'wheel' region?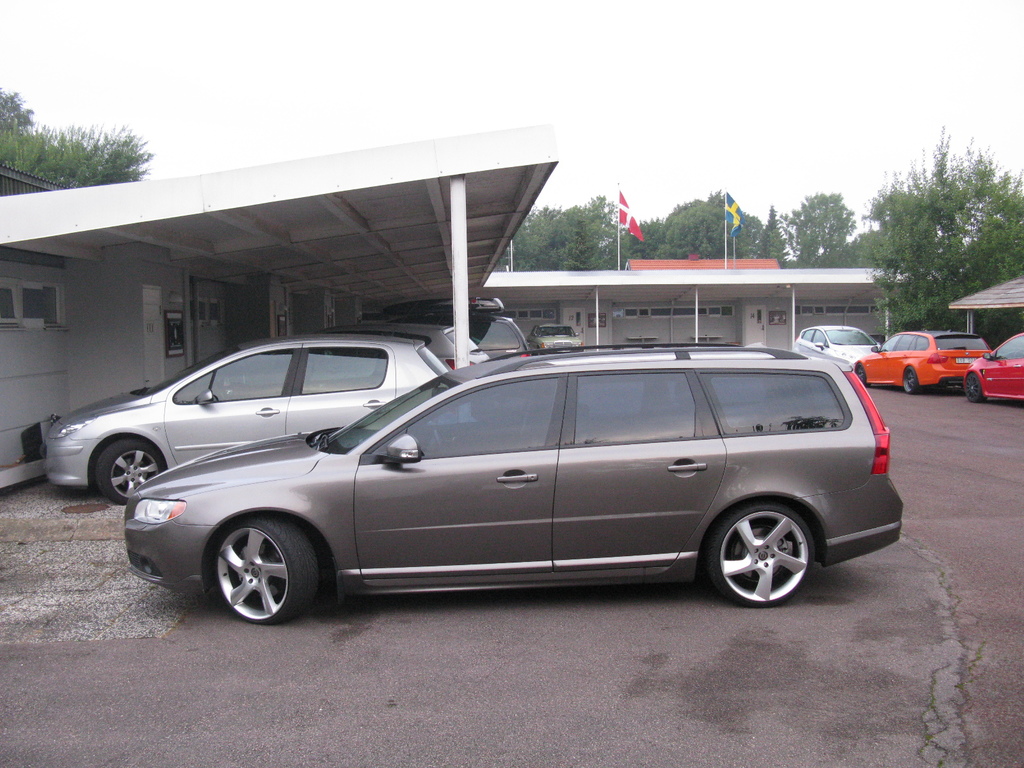
<bbox>90, 429, 171, 507</bbox>
